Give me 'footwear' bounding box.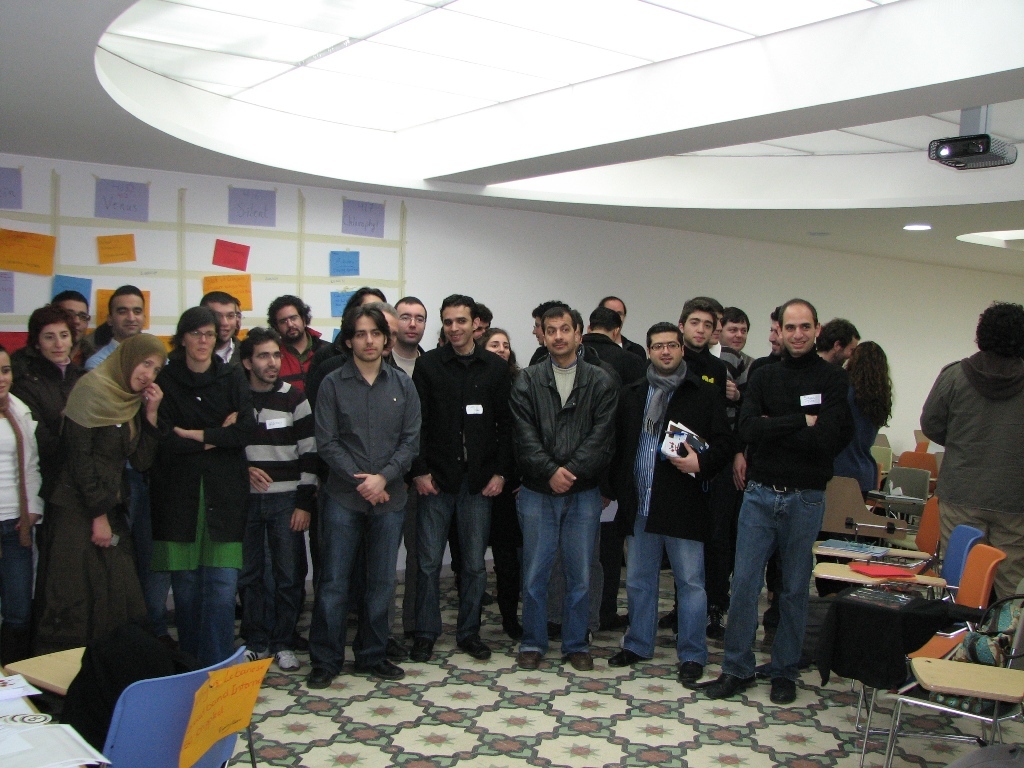
select_region(770, 676, 795, 703).
